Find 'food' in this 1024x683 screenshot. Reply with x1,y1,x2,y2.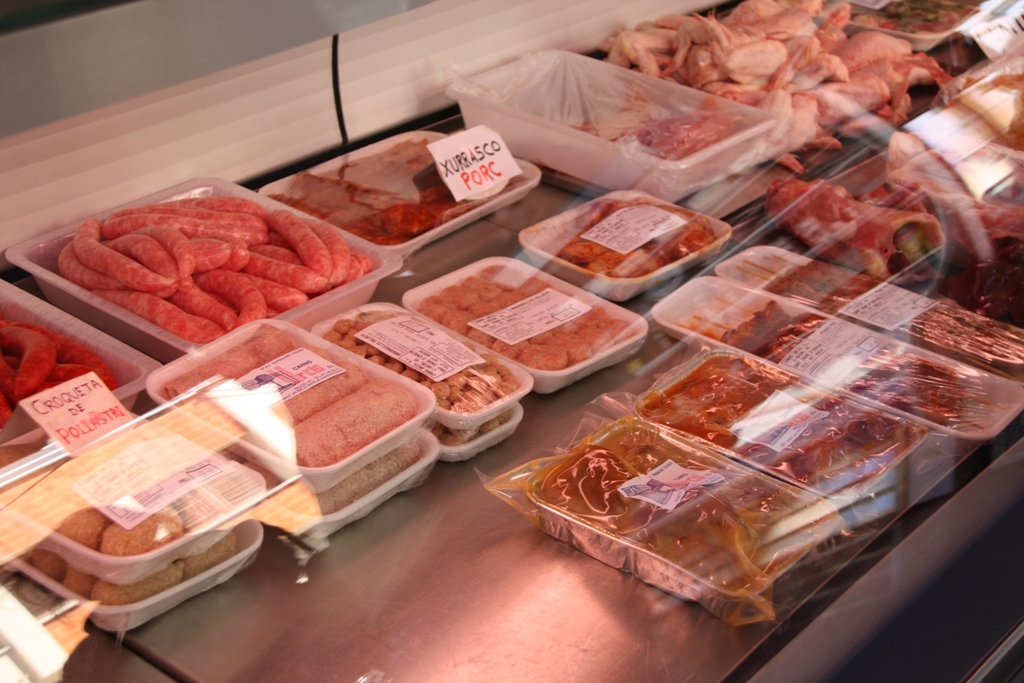
276,376,421,469.
